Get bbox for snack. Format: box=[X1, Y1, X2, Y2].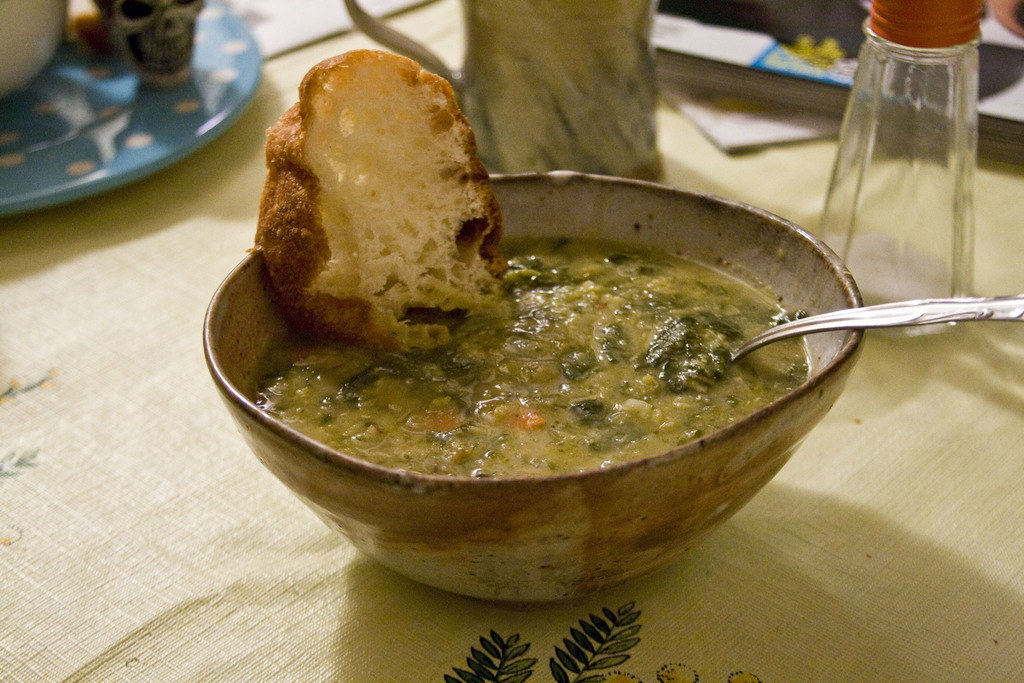
box=[254, 70, 500, 362].
